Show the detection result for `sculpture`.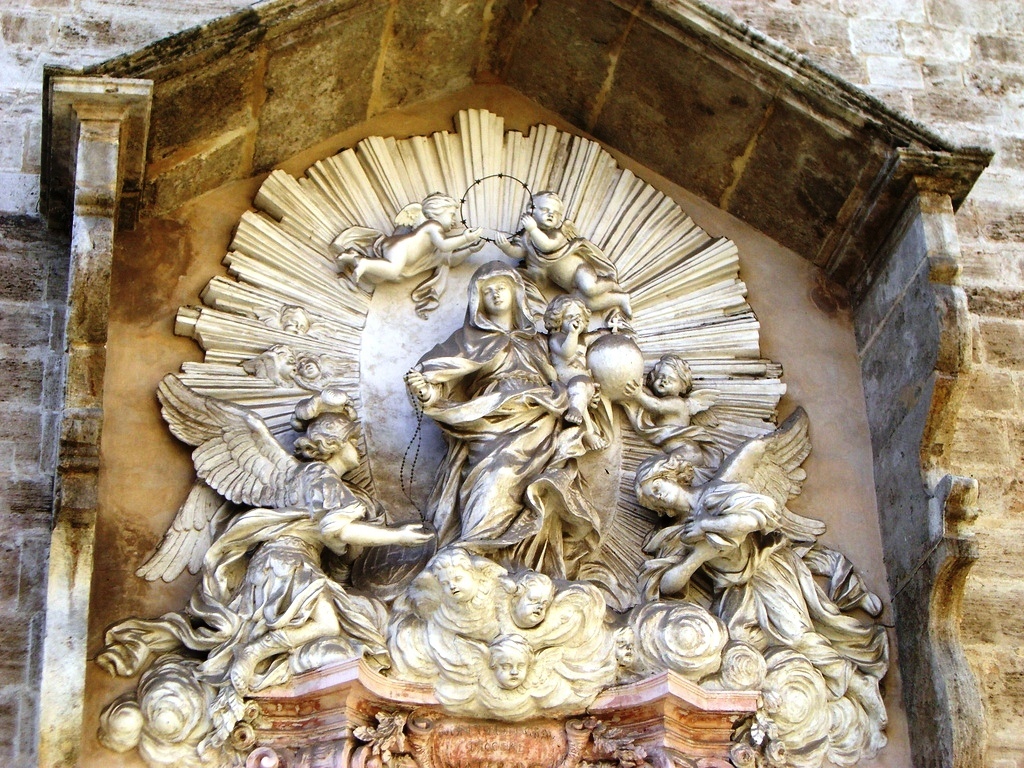
(left=386, top=631, right=611, bottom=717).
